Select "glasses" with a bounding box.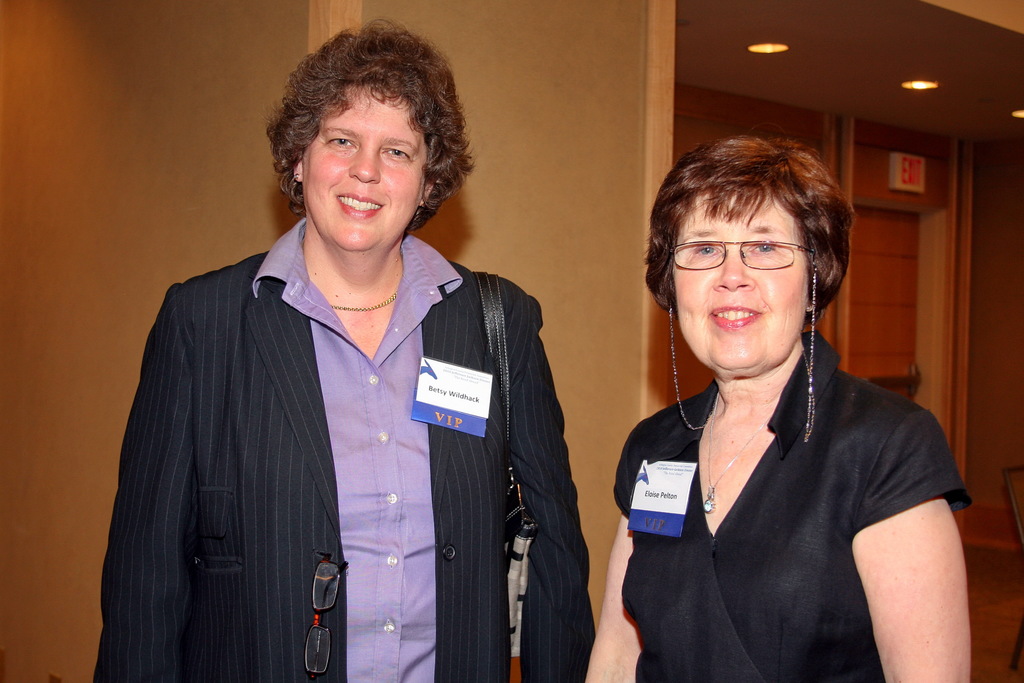
x1=680, y1=235, x2=835, y2=279.
